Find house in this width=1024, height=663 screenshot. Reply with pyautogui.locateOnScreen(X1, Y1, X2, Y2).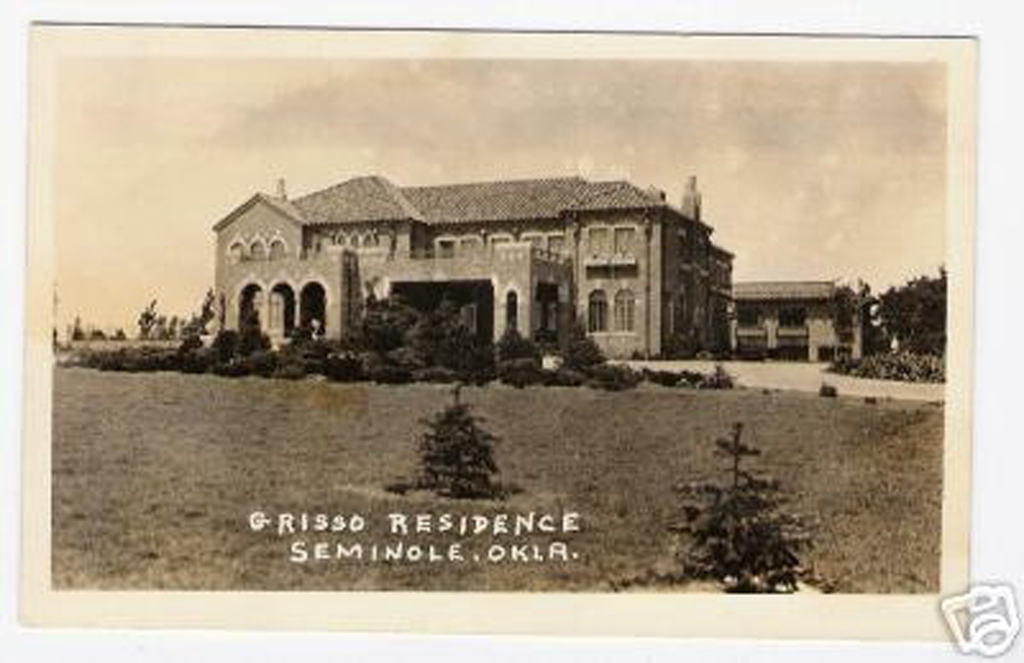
pyautogui.locateOnScreen(209, 171, 736, 374).
